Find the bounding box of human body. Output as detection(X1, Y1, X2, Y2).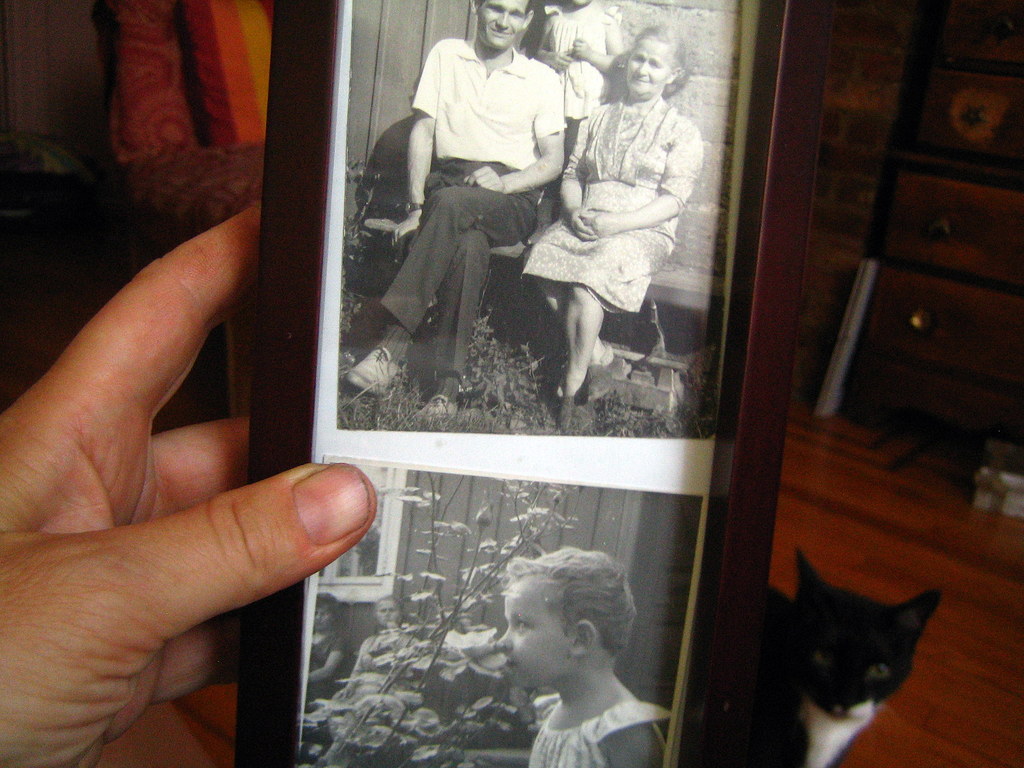
detection(534, 56, 694, 385).
